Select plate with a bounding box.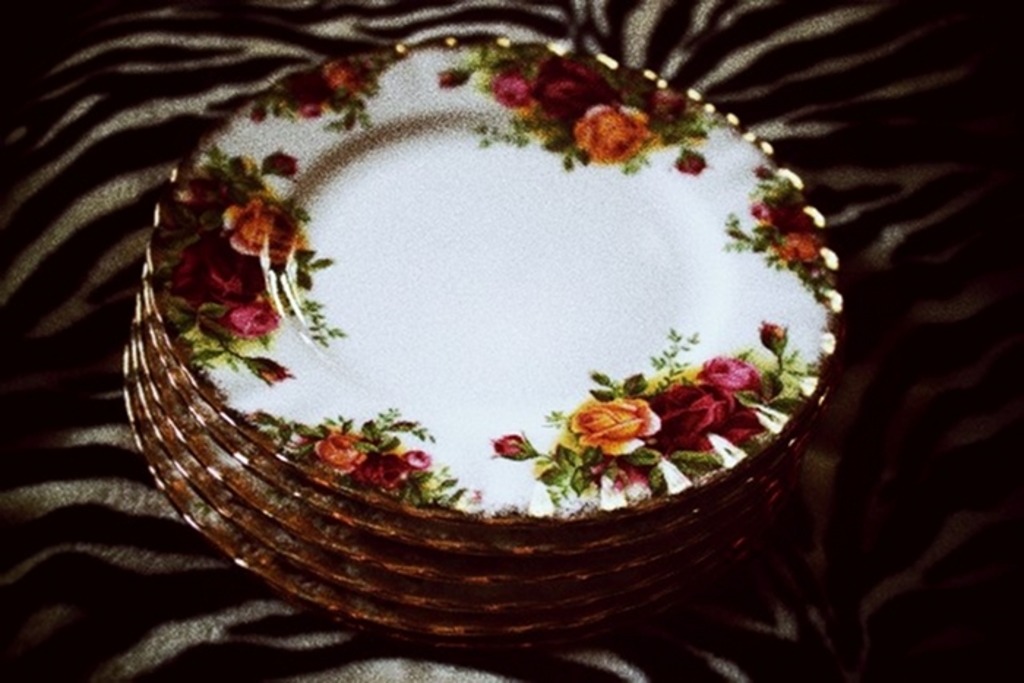
<region>114, 41, 850, 657</region>.
